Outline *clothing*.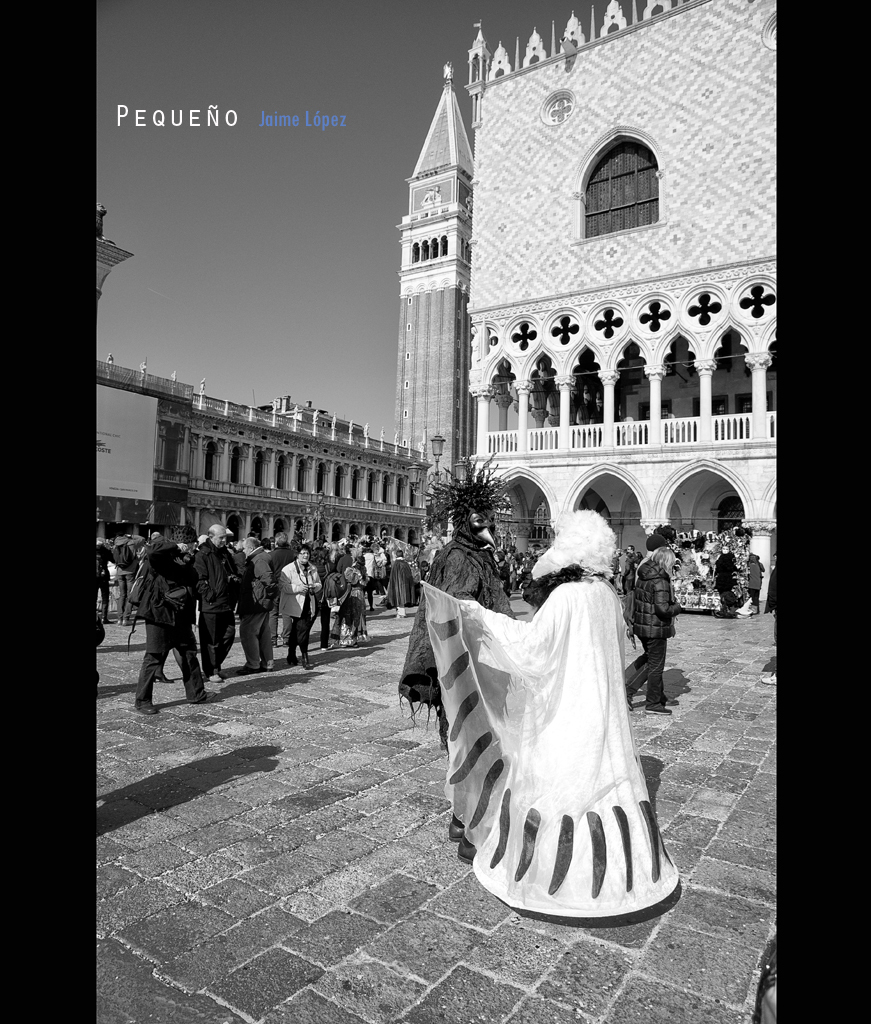
Outline: 630:554:674:694.
